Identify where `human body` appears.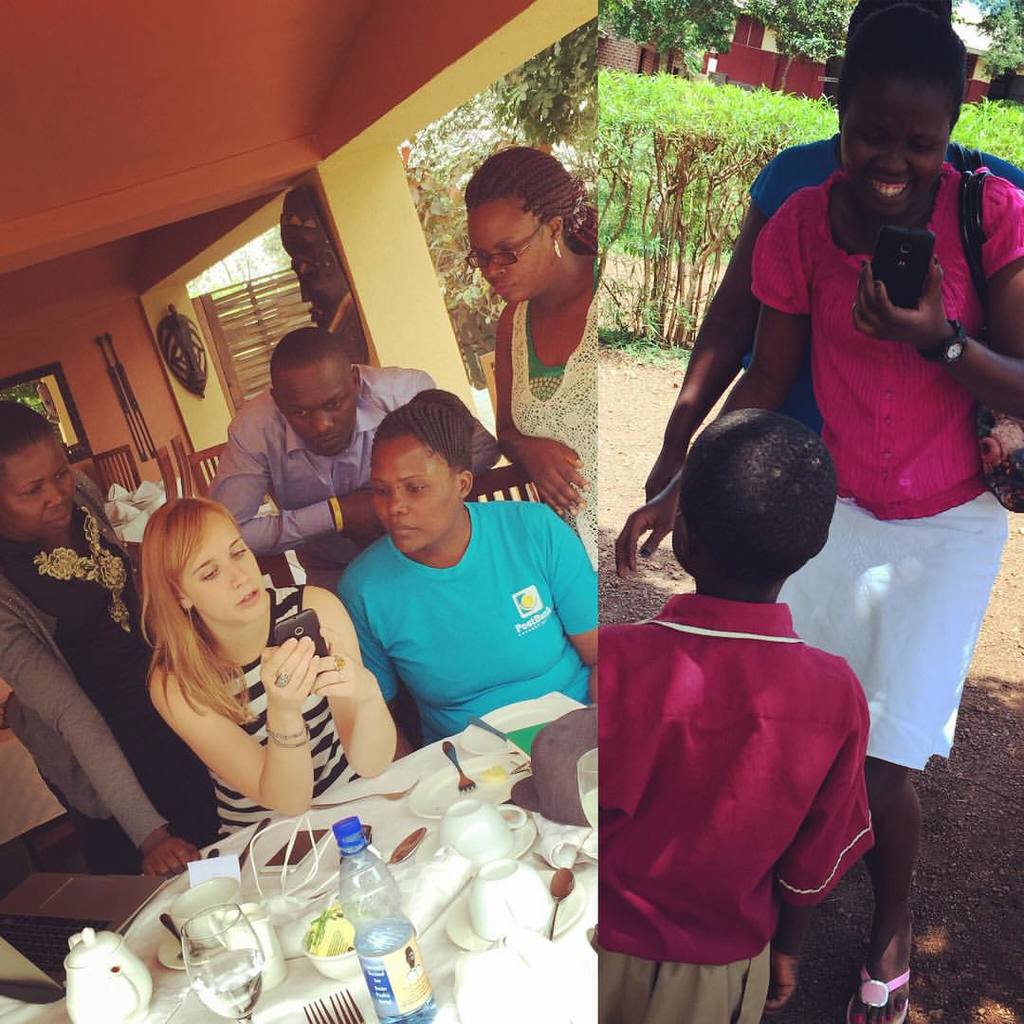
Appears at bbox(614, 161, 1023, 1023).
